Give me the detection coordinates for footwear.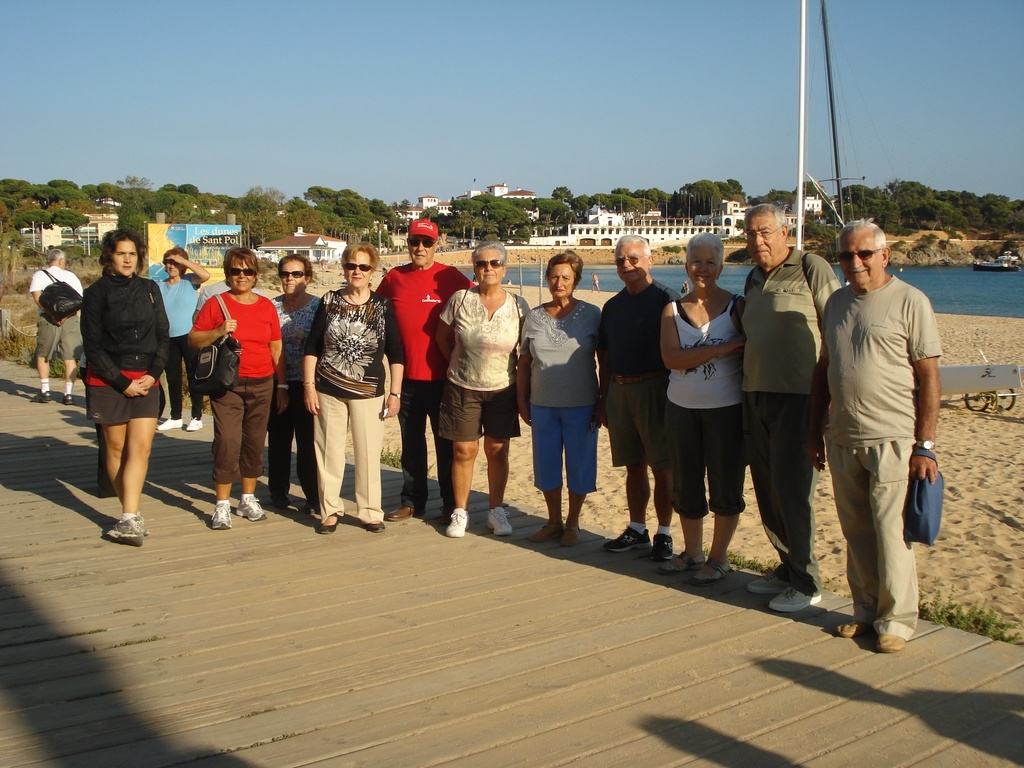
(left=392, top=503, right=418, bottom=524).
